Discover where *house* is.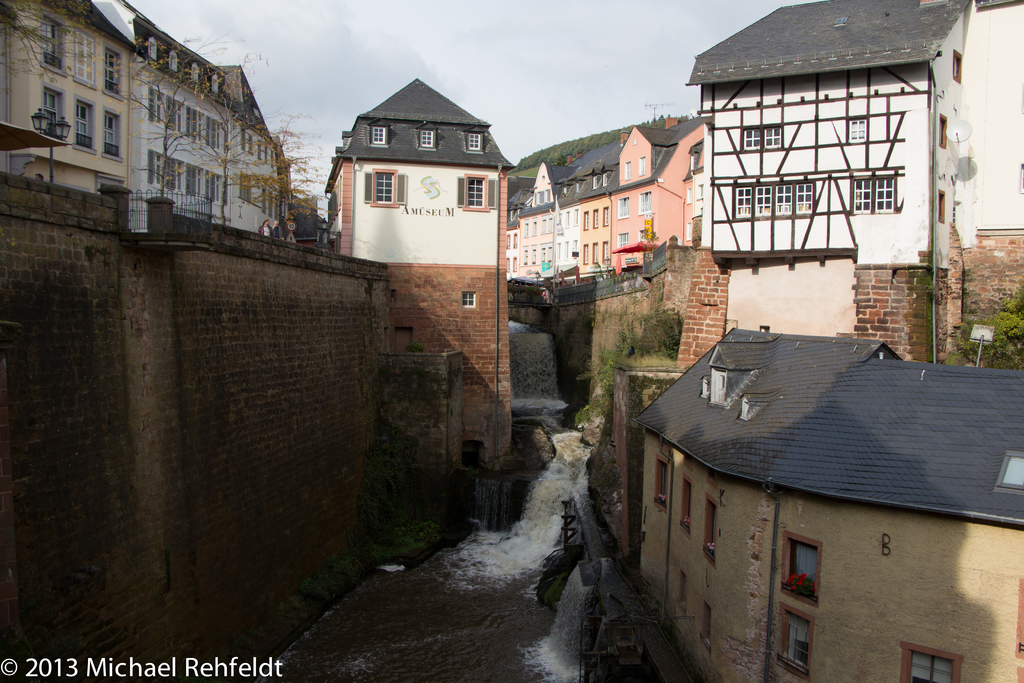
Discovered at 509/163/561/308.
